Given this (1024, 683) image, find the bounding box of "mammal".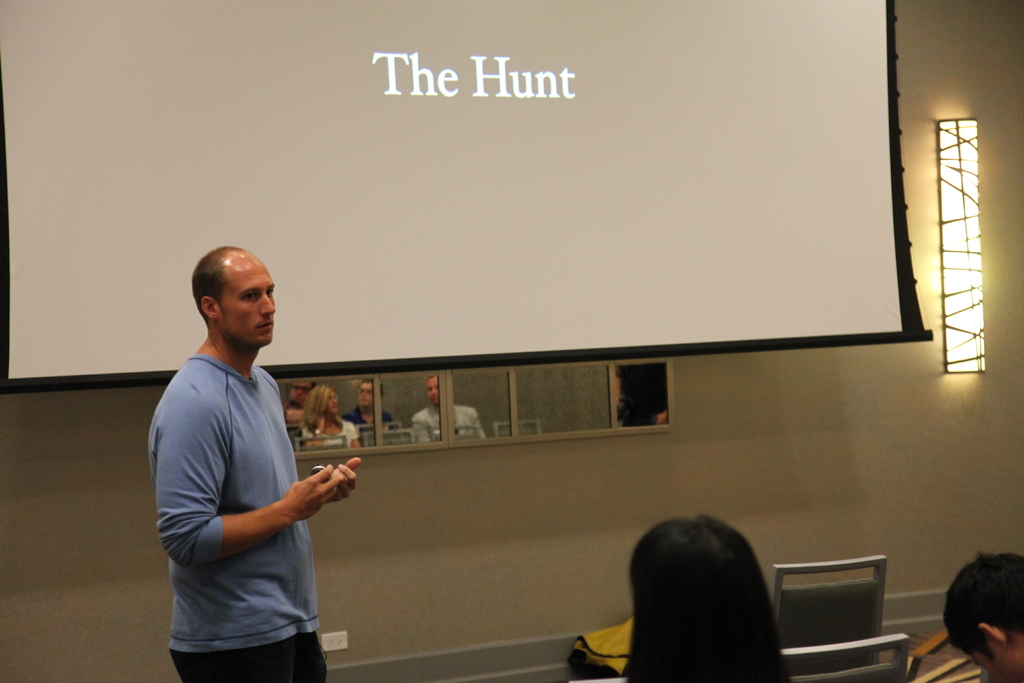
(941,553,1023,682).
